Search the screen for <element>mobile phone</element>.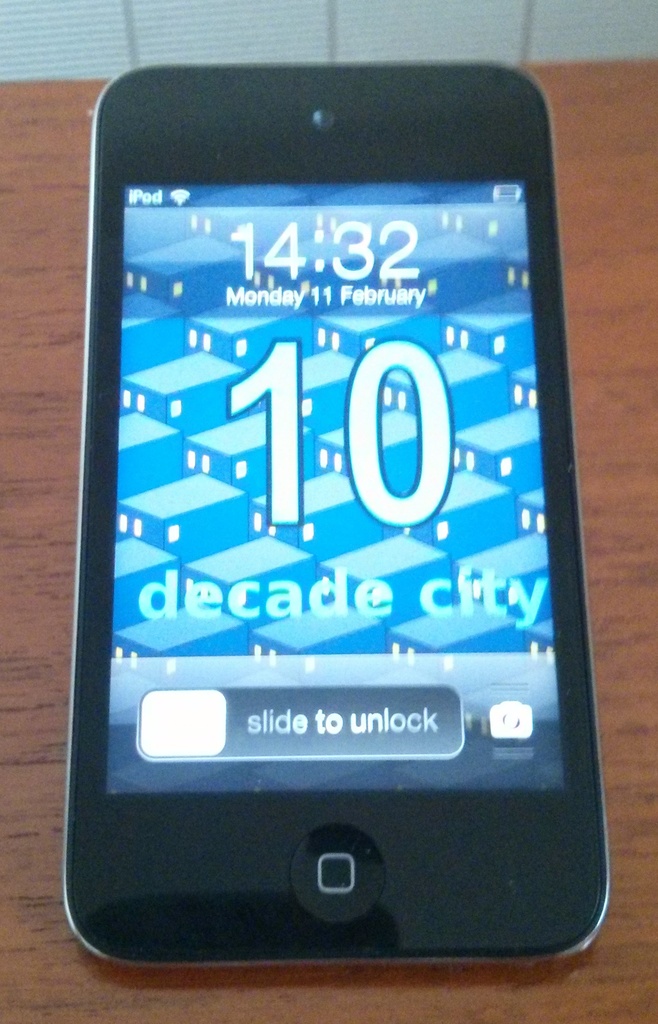
Found at rect(48, 37, 617, 995).
